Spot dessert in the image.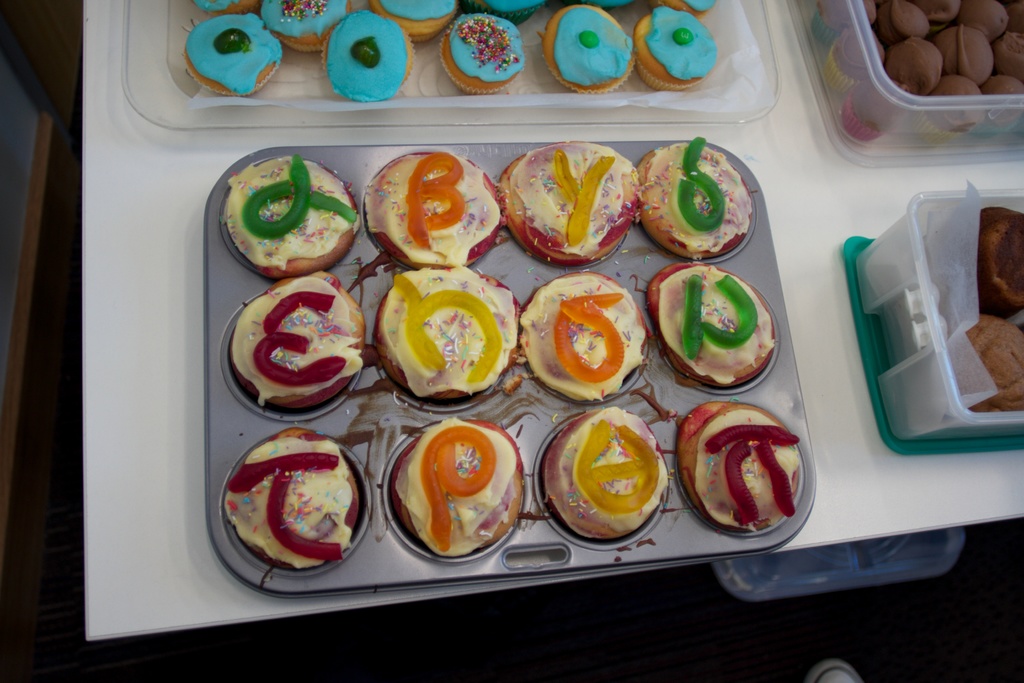
dessert found at (left=637, top=8, right=717, bottom=94).
